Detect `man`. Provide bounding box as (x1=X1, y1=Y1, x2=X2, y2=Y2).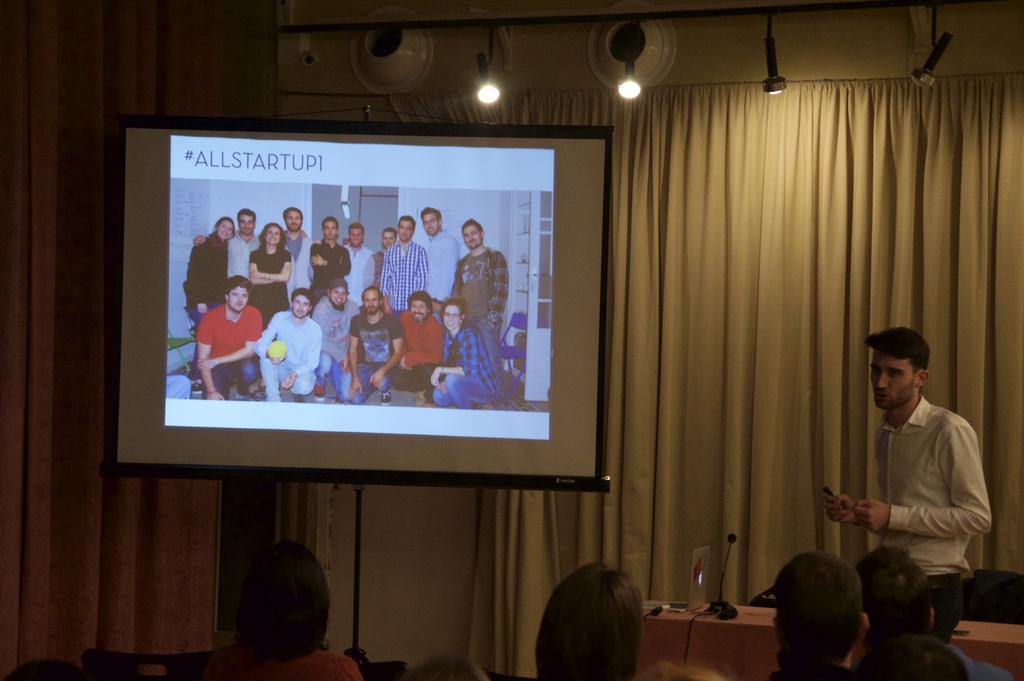
(x1=369, y1=224, x2=400, y2=274).
